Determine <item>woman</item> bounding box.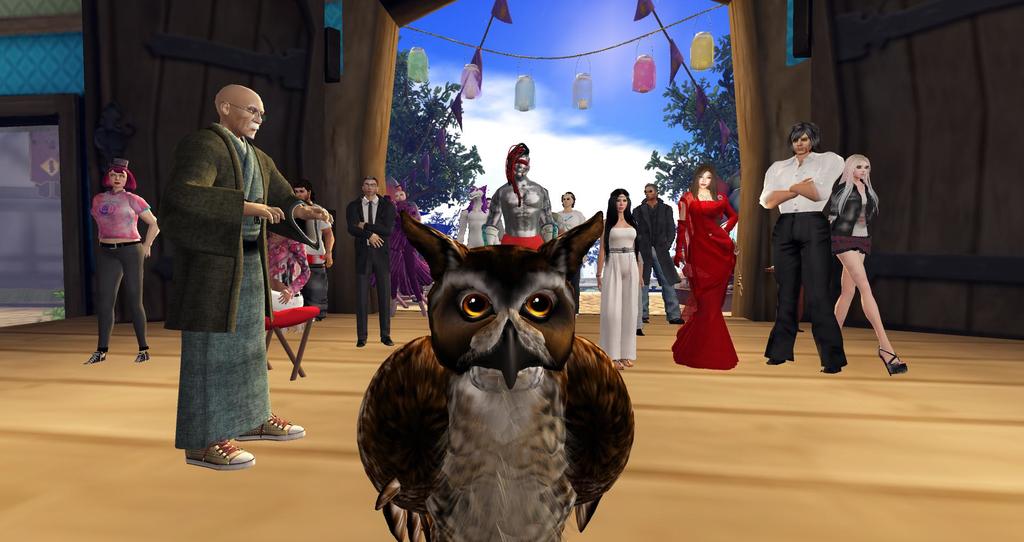
Determined: 595 186 638 367.
